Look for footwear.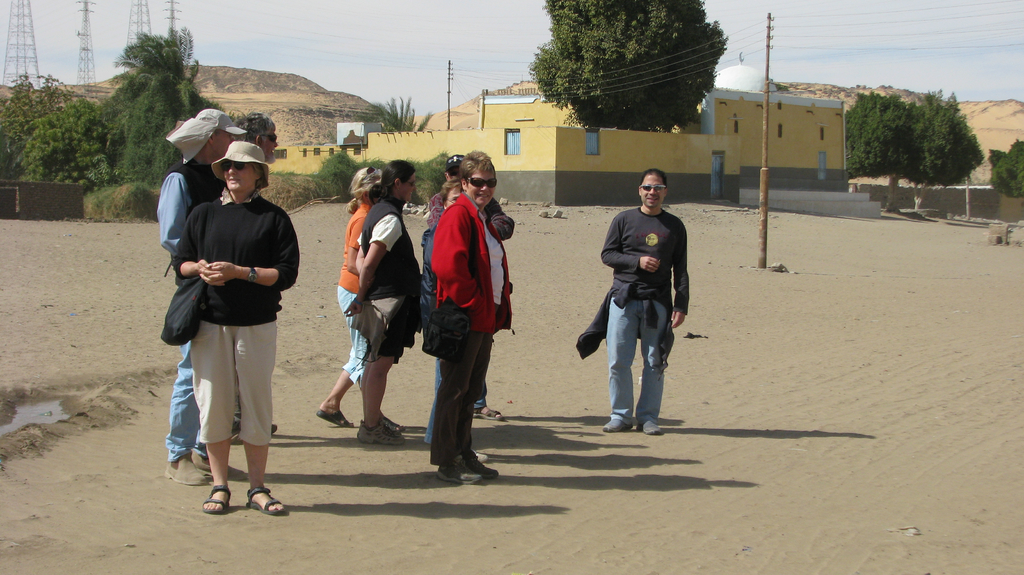
Found: {"x1": 317, "y1": 404, "x2": 351, "y2": 428}.
